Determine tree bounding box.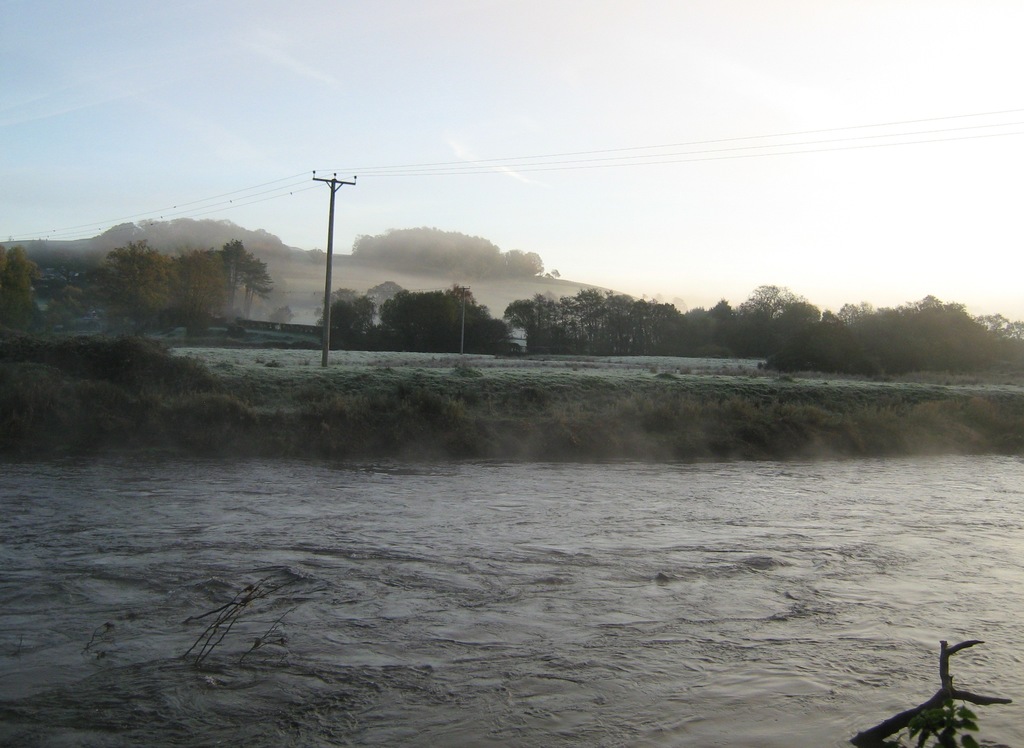
Determined: x1=972, y1=308, x2=1023, y2=348.
